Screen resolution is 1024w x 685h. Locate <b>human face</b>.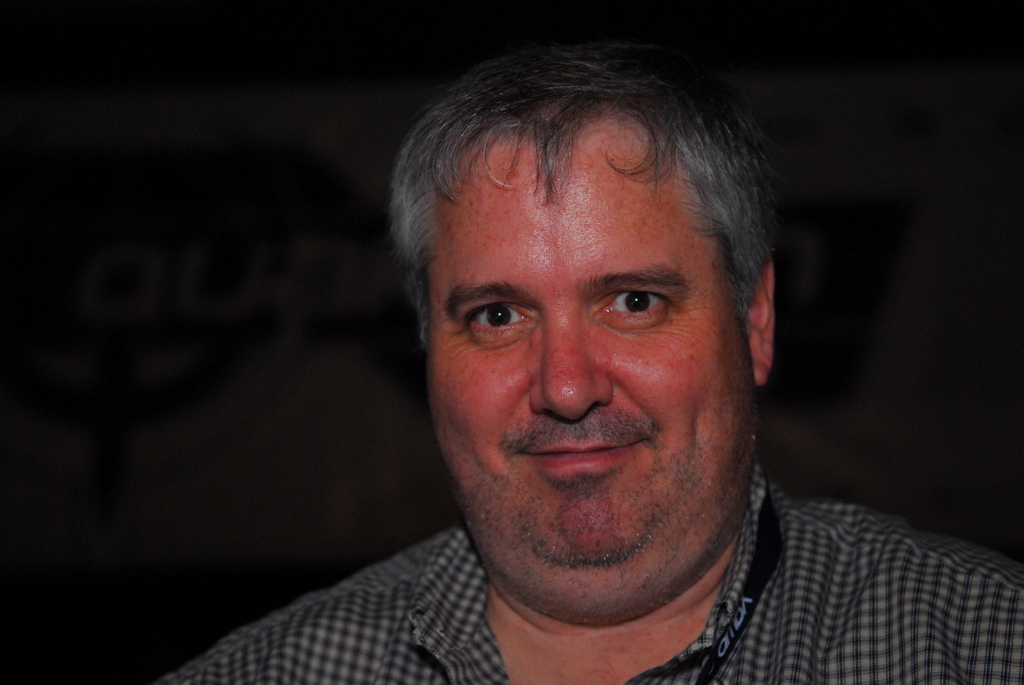
(left=422, top=97, right=769, bottom=618).
